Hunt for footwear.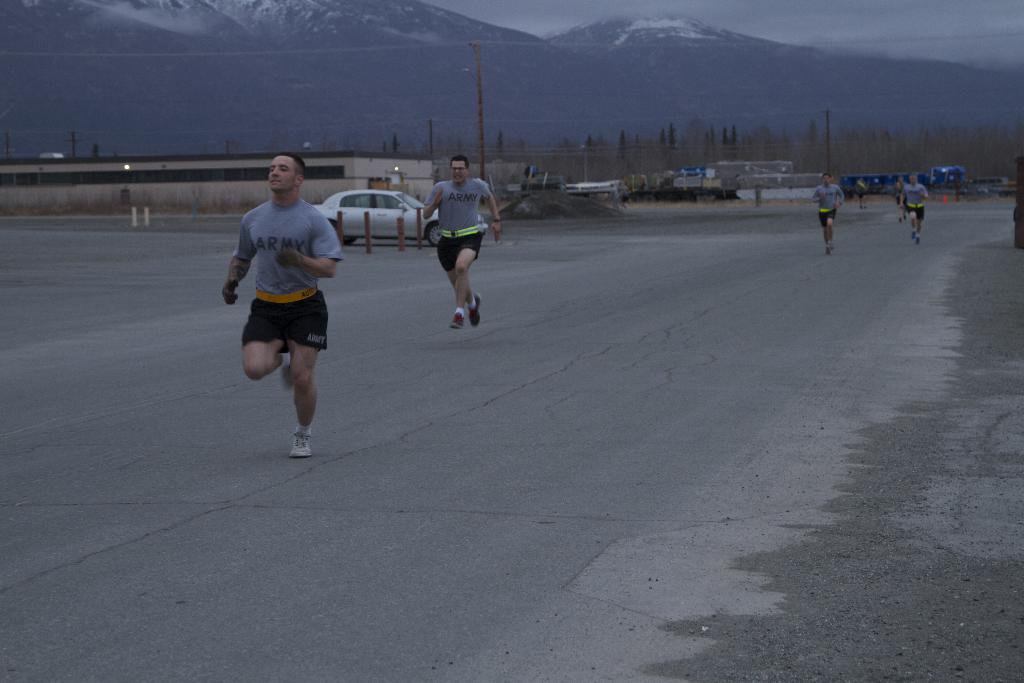
Hunted down at box(466, 295, 481, 329).
